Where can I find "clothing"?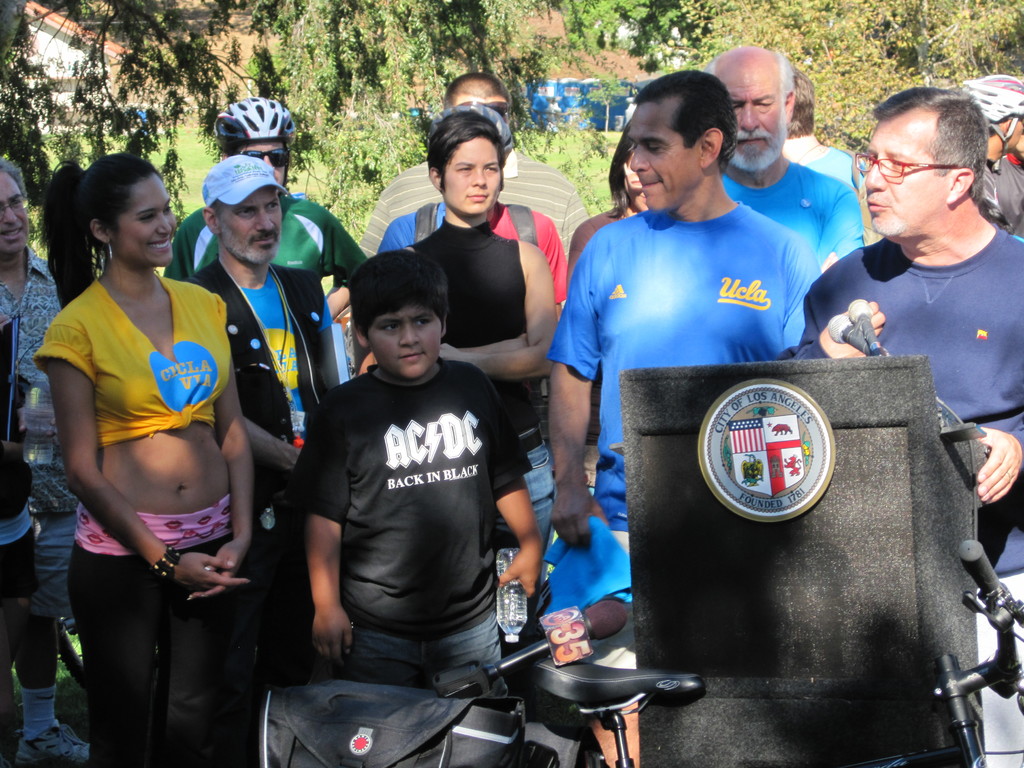
You can find it at <region>407, 216, 556, 603</region>.
